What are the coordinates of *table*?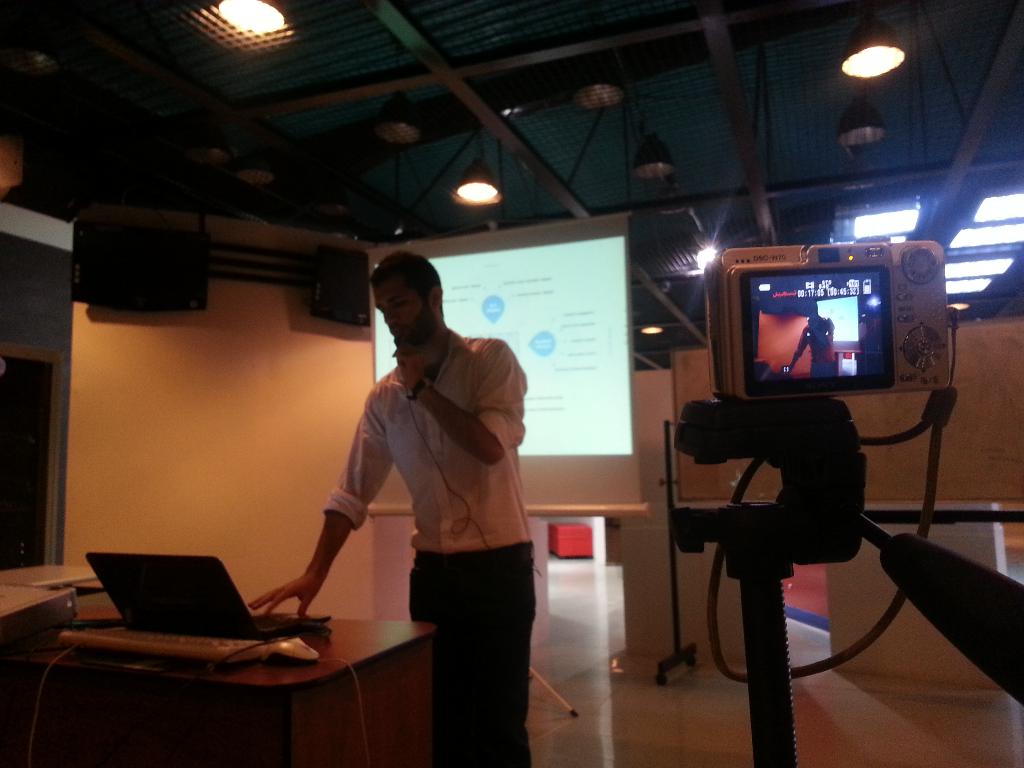
[x1=0, y1=602, x2=438, y2=767].
